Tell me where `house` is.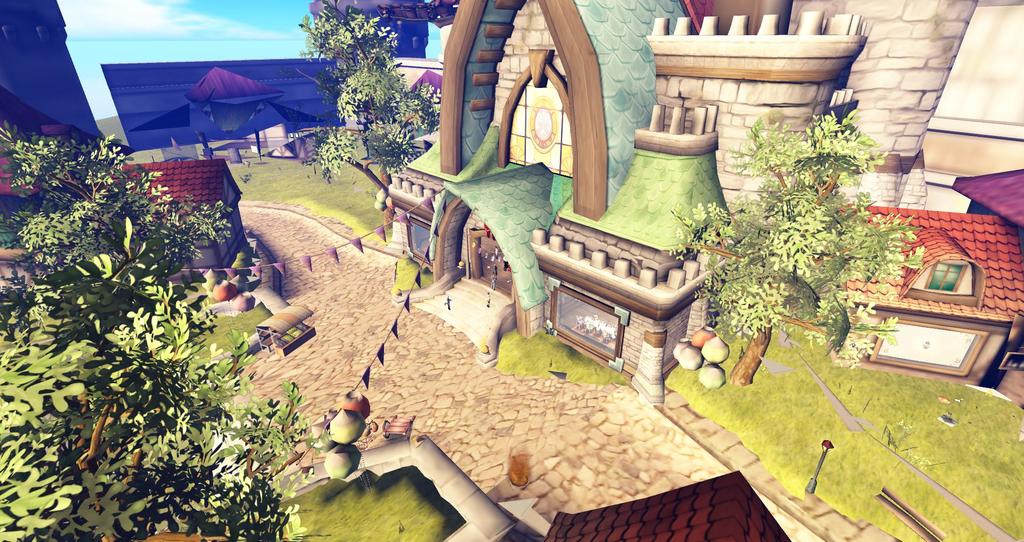
`house` is at 111,152,245,303.
